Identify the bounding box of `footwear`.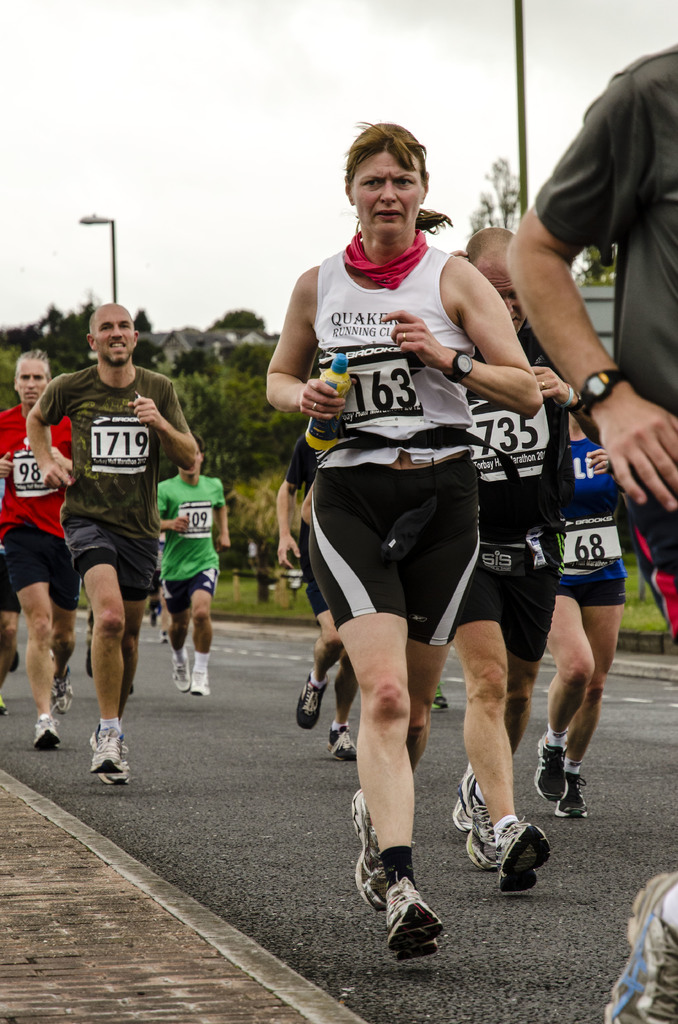
{"x1": 537, "y1": 736, "x2": 563, "y2": 799}.
